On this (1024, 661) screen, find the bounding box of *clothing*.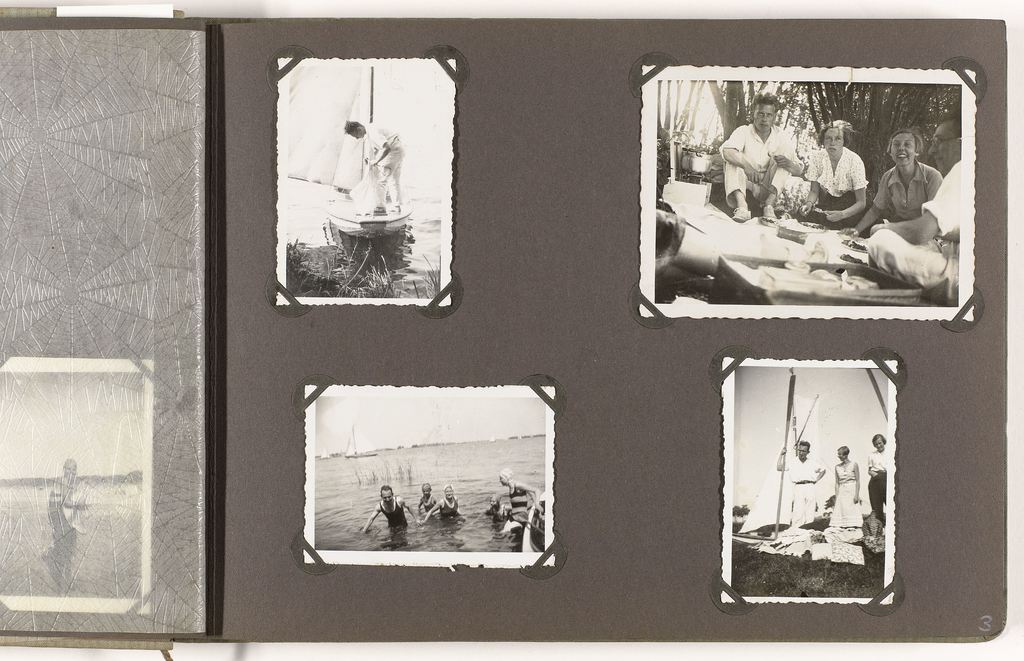
Bounding box: {"left": 381, "top": 496, "right": 408, "bottom": 528}.
